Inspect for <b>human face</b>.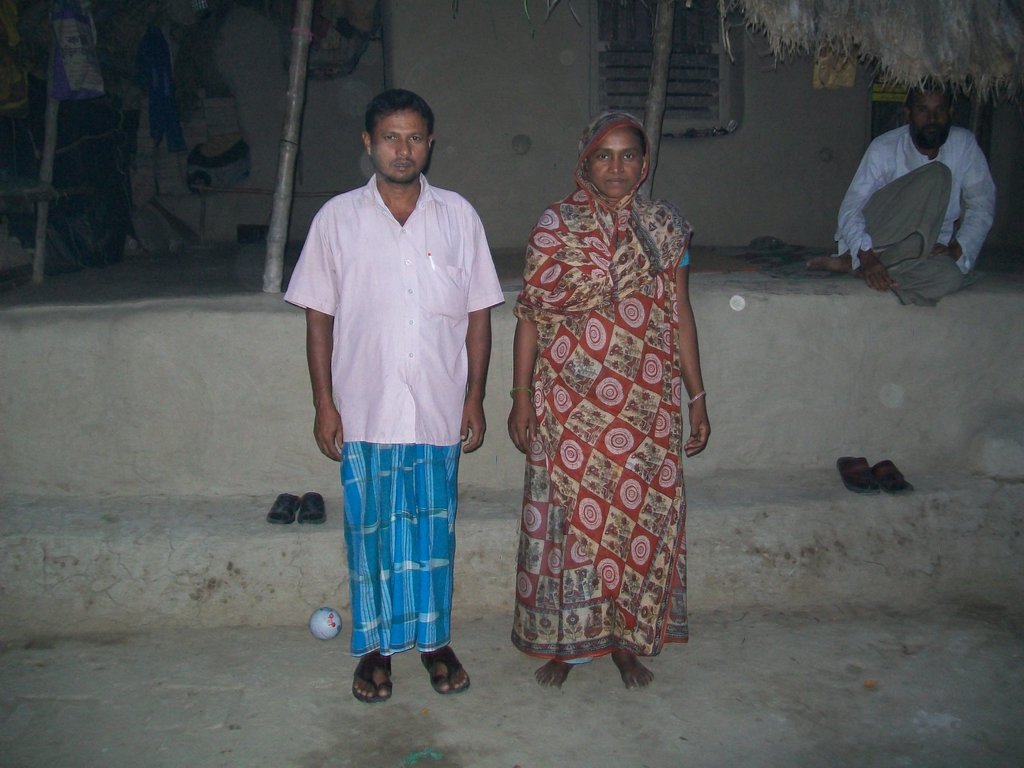
Inspection: x1=588 y1=124 x2=651 y2=201.
